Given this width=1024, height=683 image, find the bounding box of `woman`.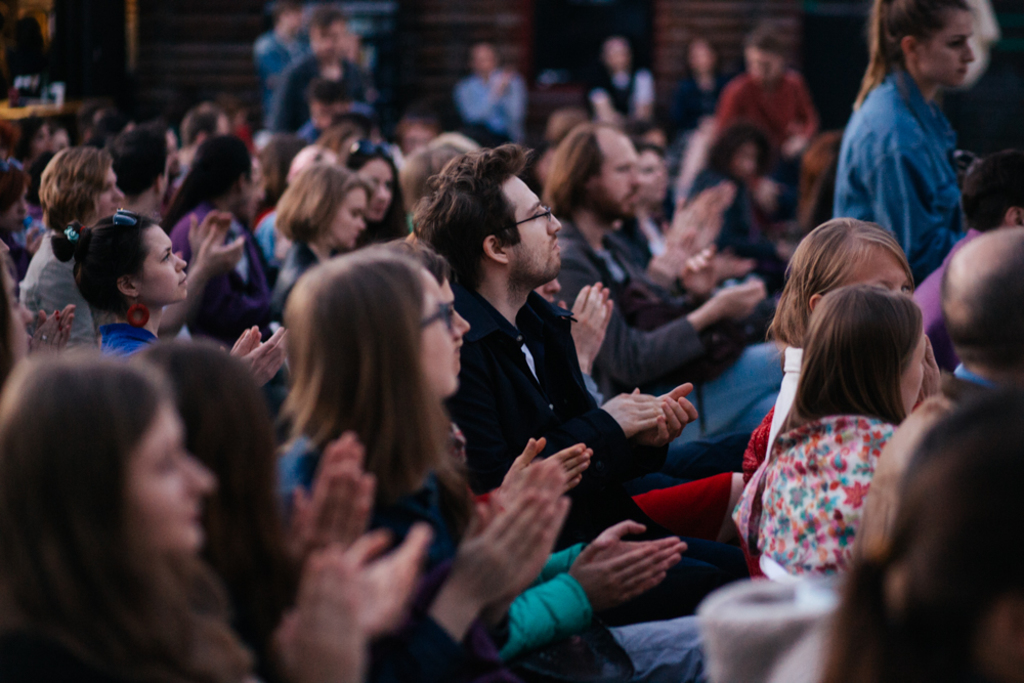
[x1=814, y1=3, x2=997, y2=299].
